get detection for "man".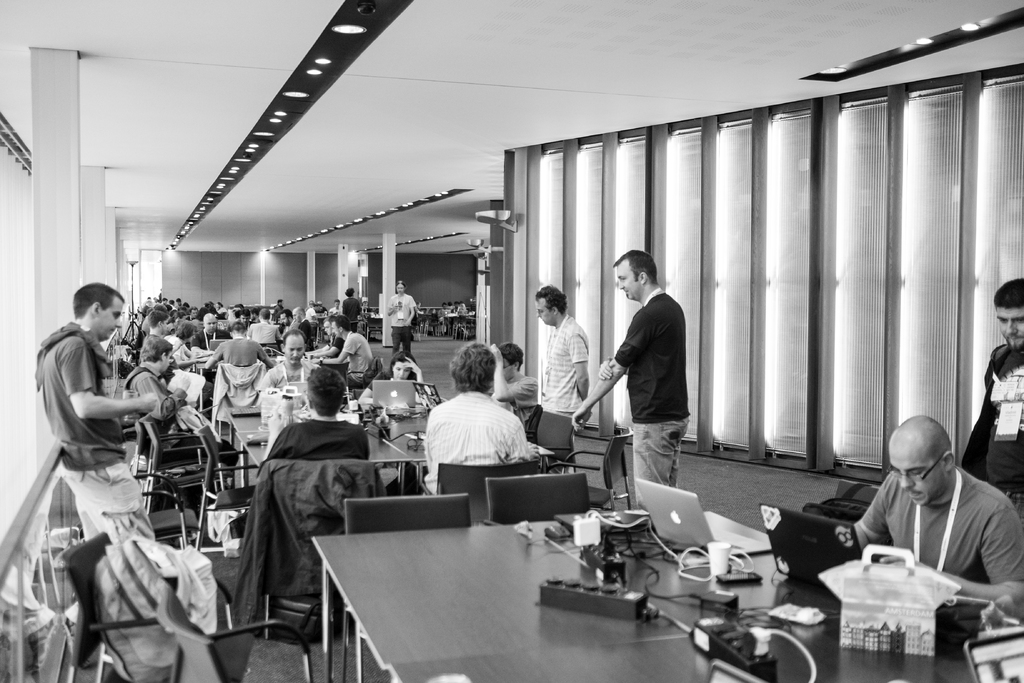
Detection: bbox=[956, 277, 1023, 509].
